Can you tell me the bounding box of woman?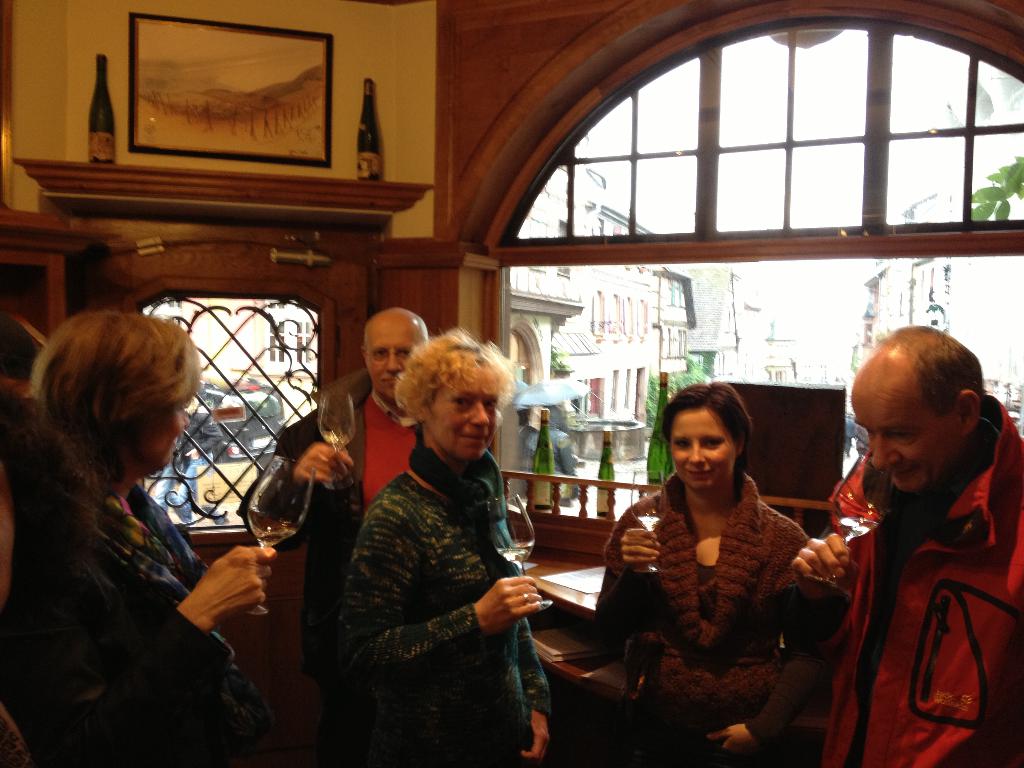
<region>0, 309, 283, 767</region>.
